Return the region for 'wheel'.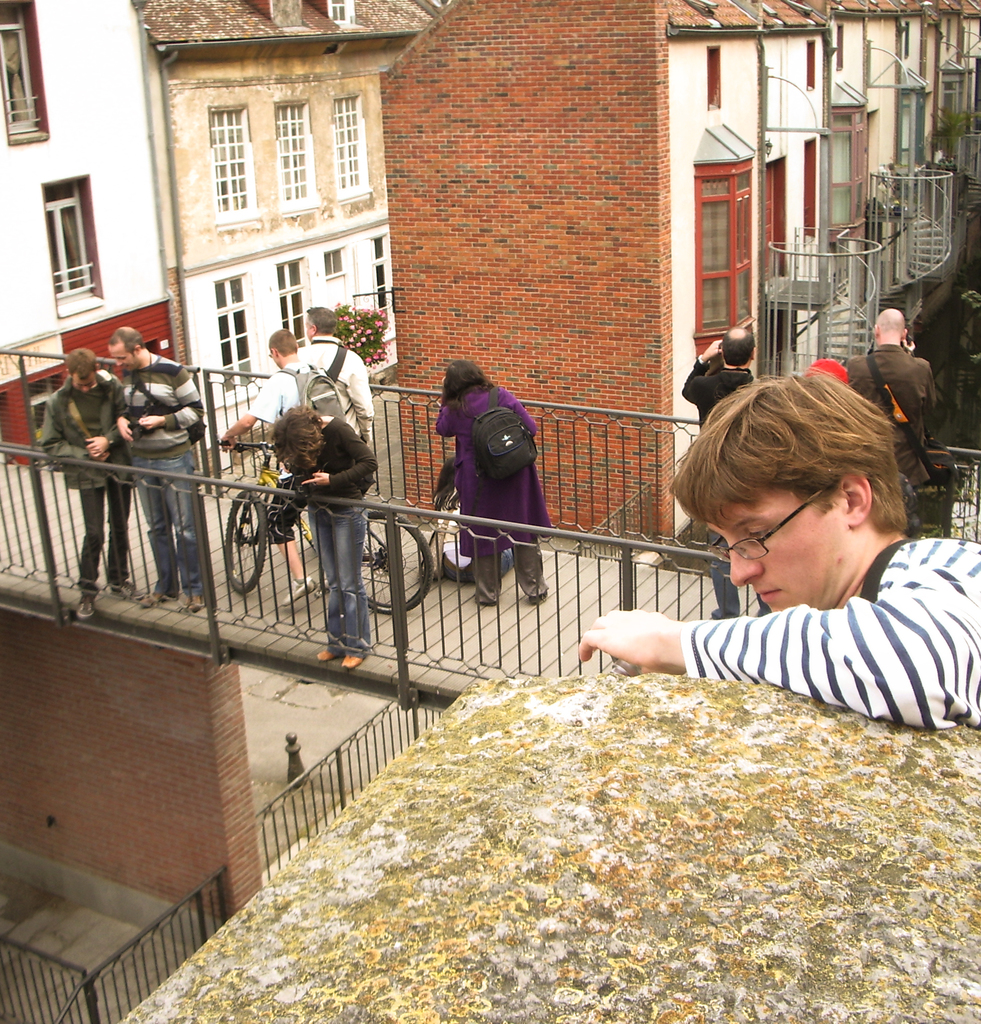
[x1=434, y1=458, x2=490, y2=573].
